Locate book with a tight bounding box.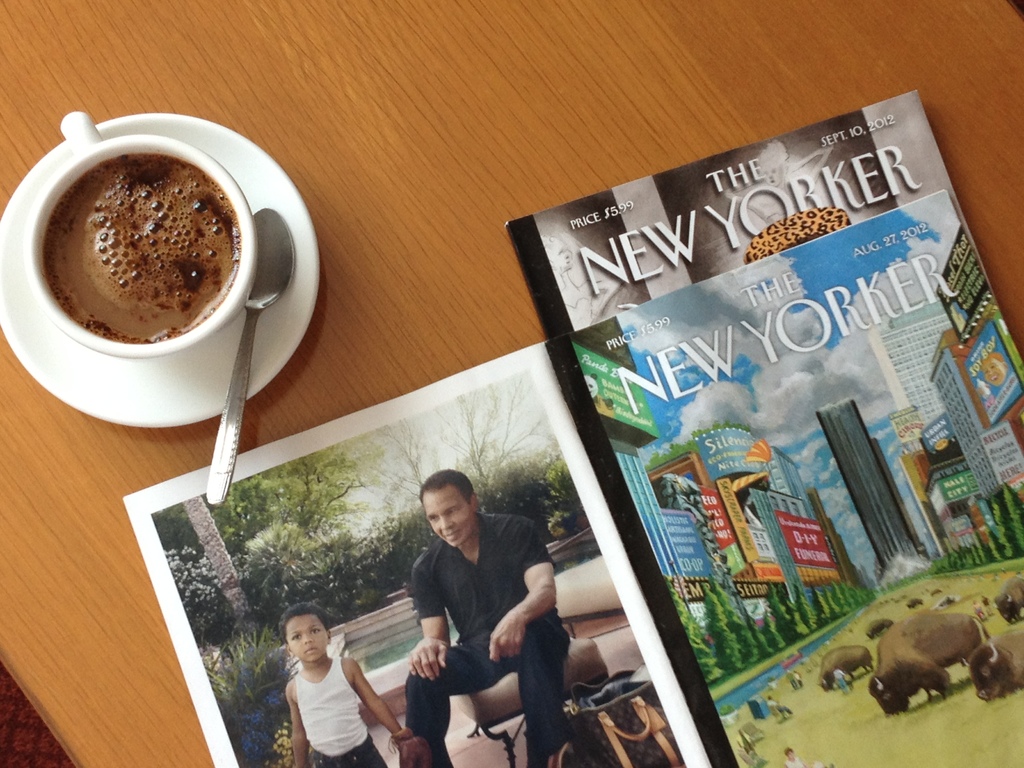
502:85:1012:342.
